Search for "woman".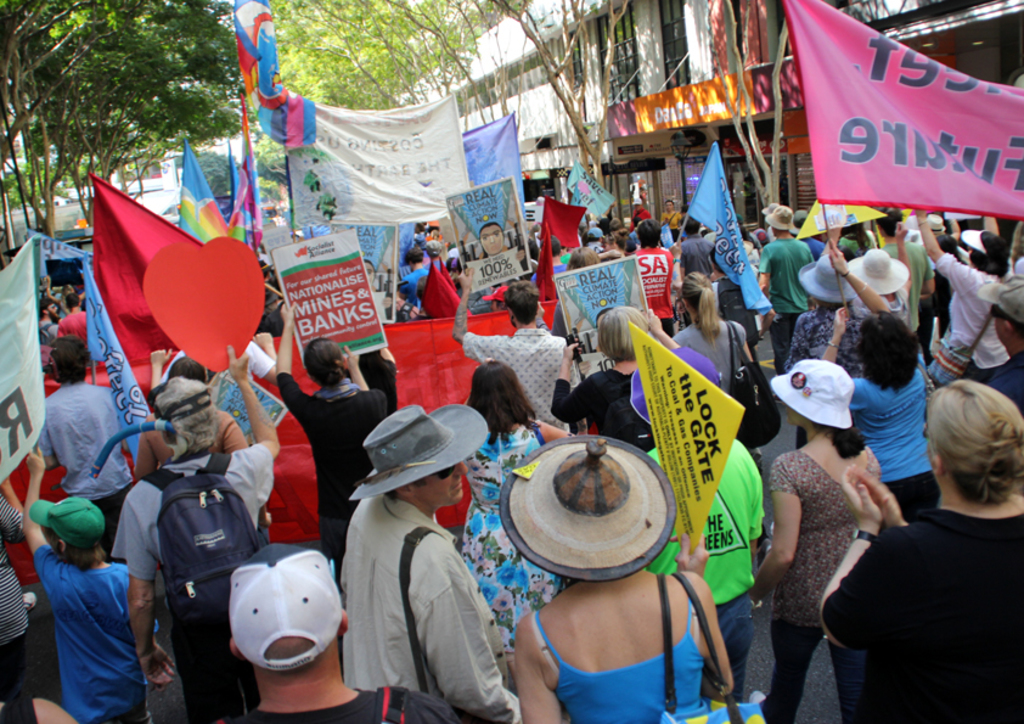
Found at bbox=(656, 191, 687, 231).
